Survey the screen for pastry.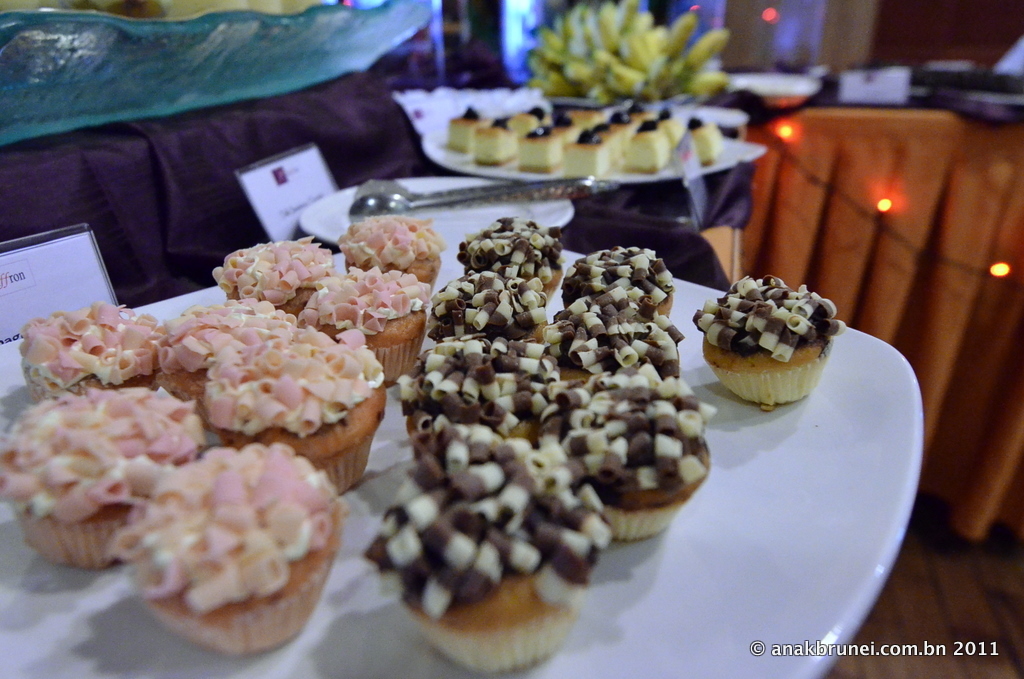
Survey found: 433:269:552:330.
